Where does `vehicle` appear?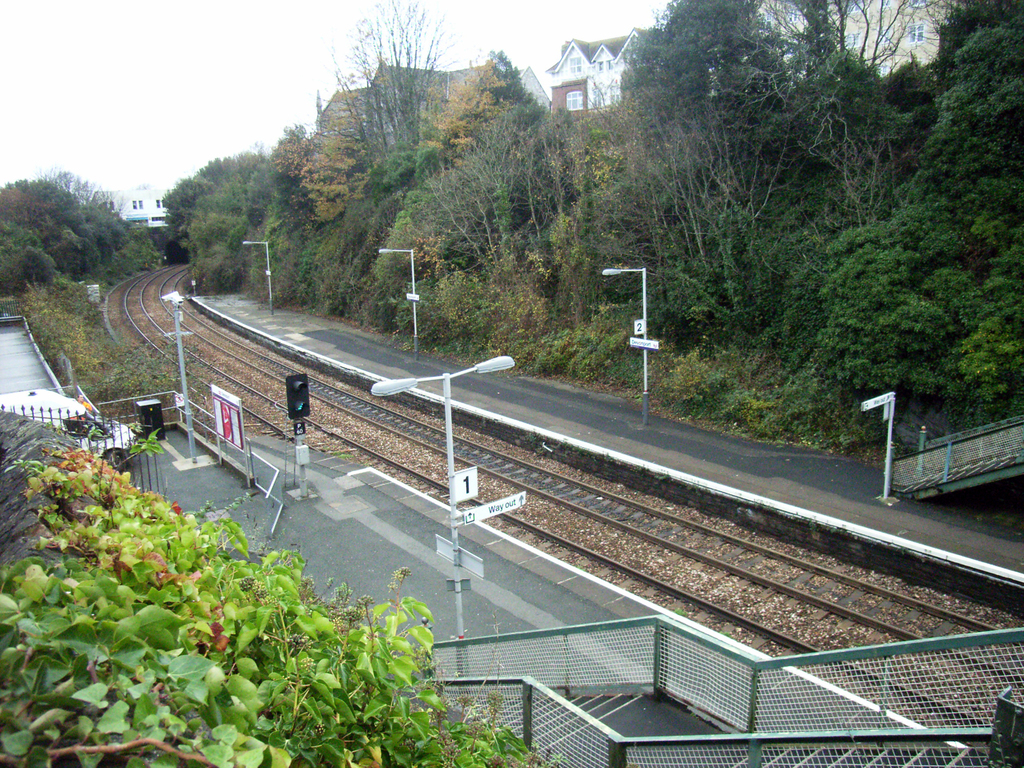
Appears at (0,386,138,470).
